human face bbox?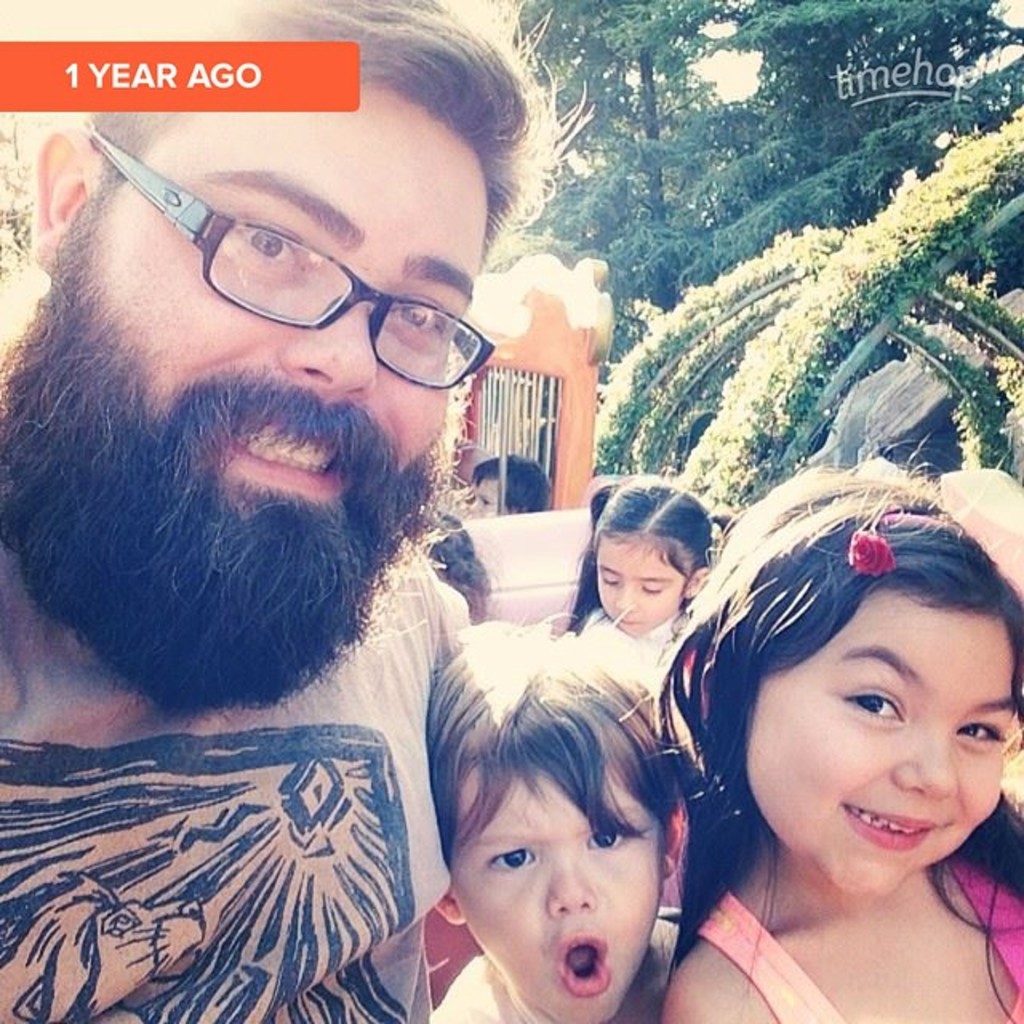
[448,771,666,1022]
